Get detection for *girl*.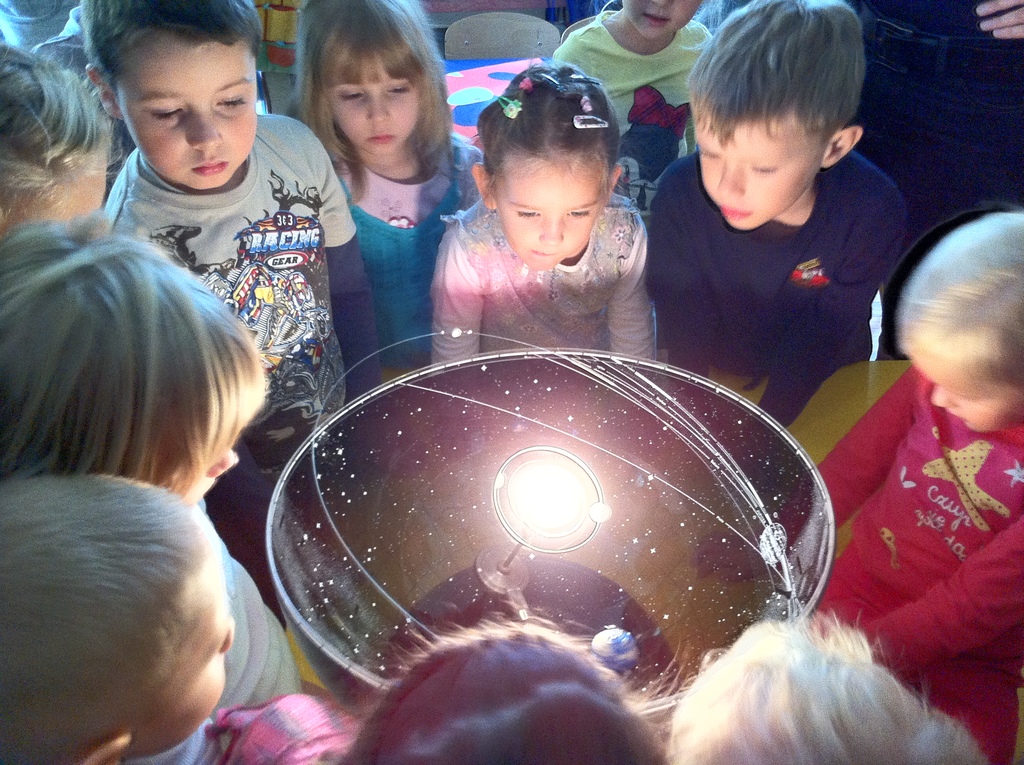
Detection: region(794, 204, 1023, 759).
